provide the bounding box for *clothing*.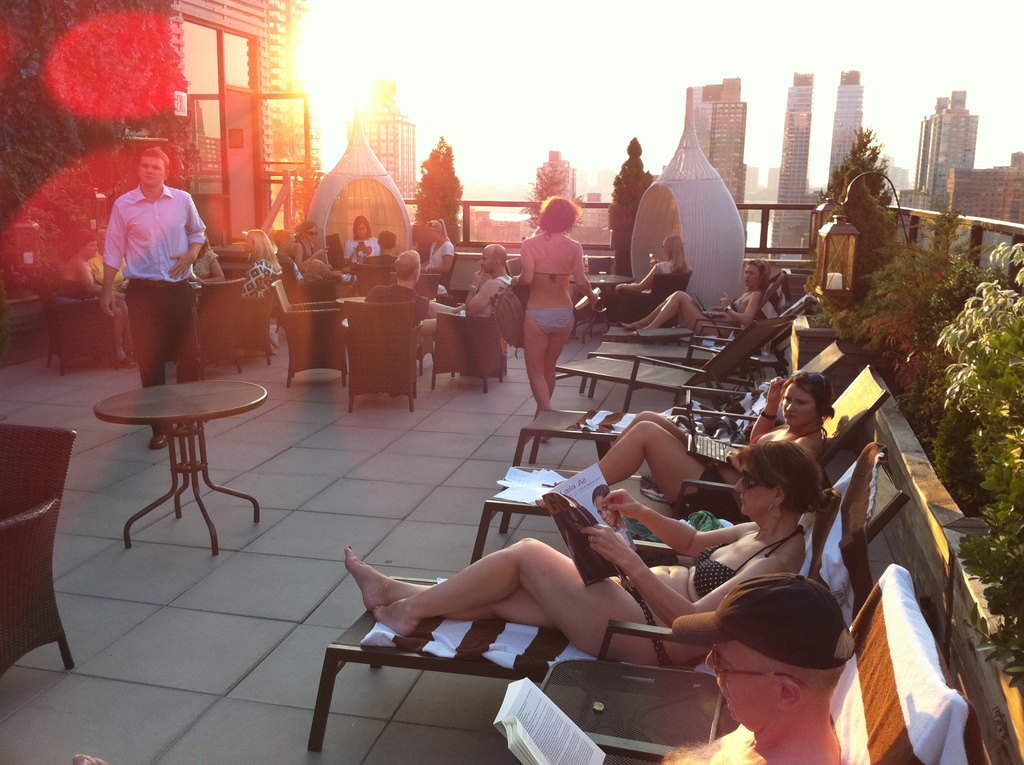
604,258,688,319.
